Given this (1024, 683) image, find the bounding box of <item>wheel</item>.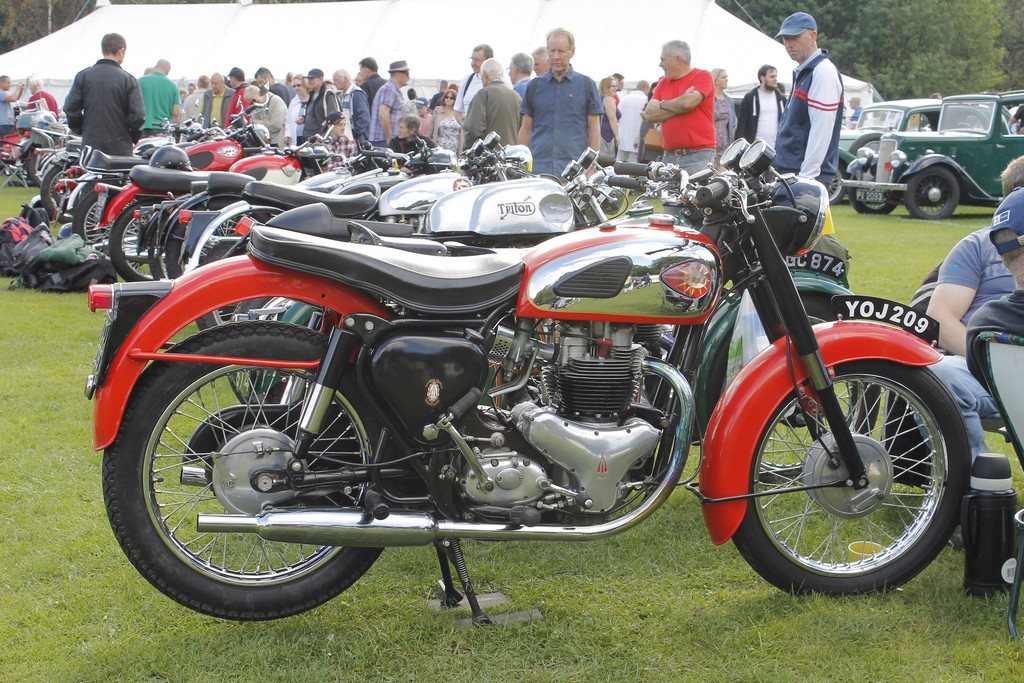
locate(99, 325, 387, 625).
